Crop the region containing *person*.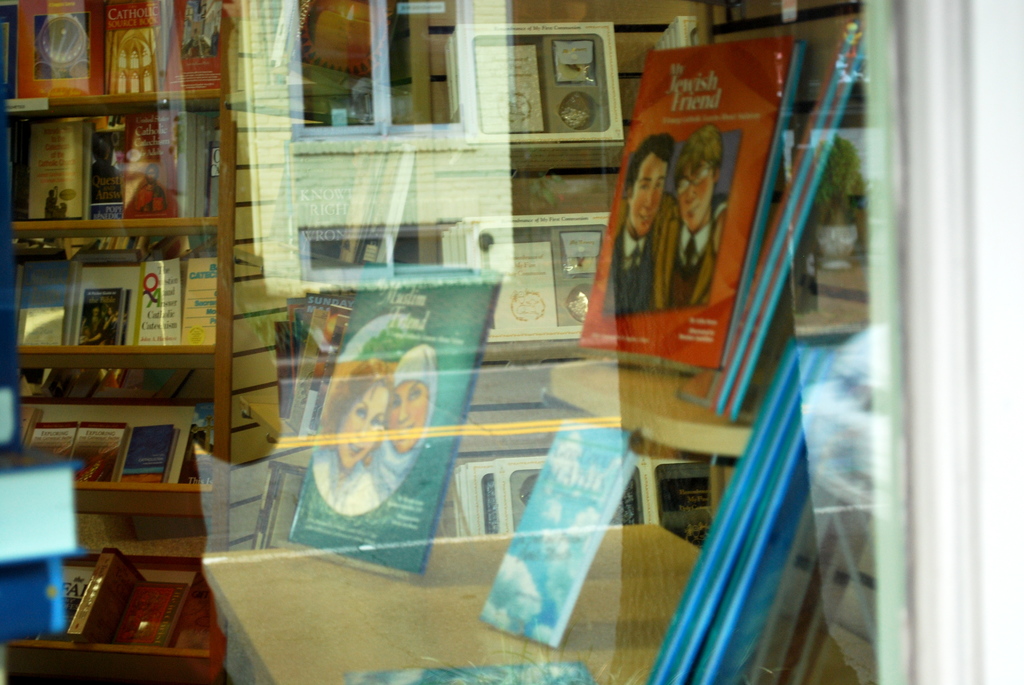
Crop region: locate(365, 342, 438, 501).
